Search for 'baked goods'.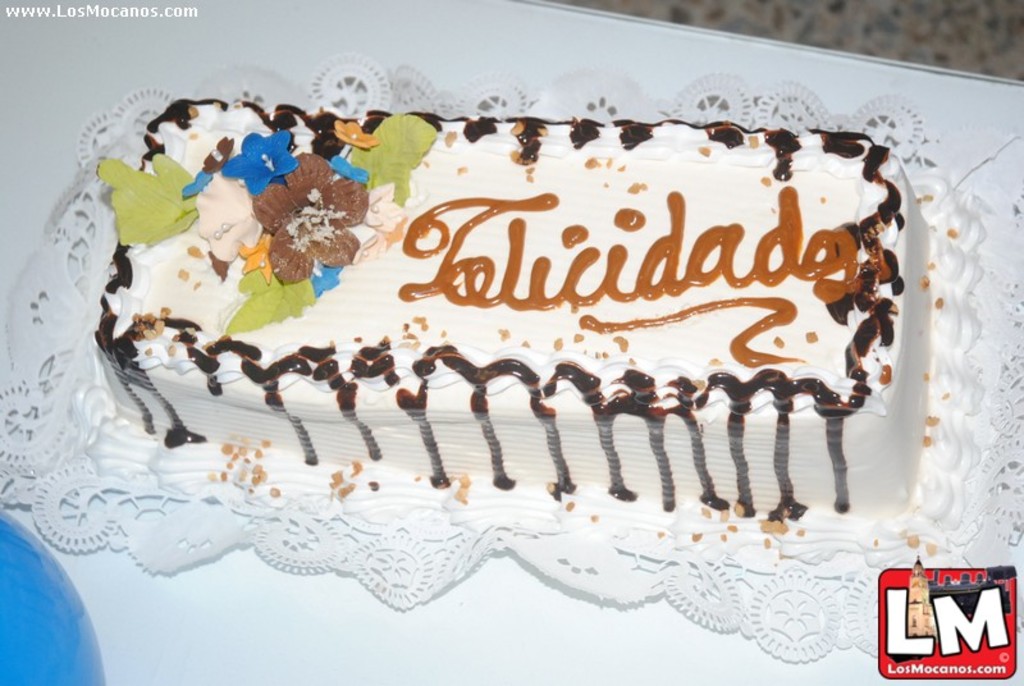
Found at 70,91,988,581.
